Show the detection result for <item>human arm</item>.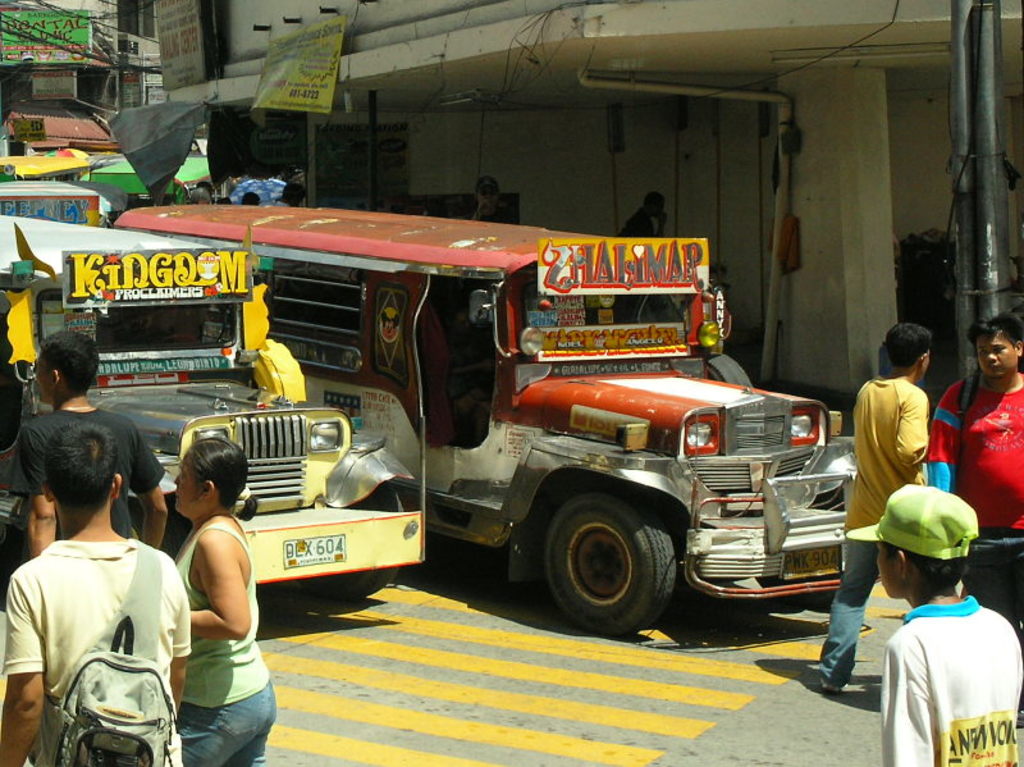
region(893, 389, 931, 467).
